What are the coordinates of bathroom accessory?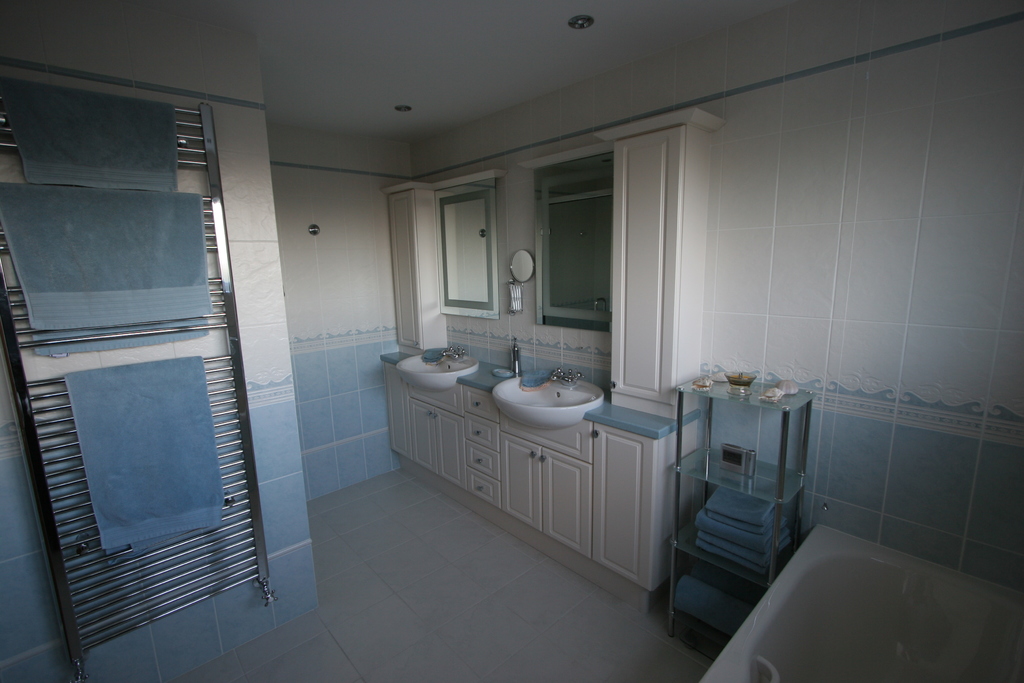
{"left": 492, "top": 356, "right": 619, "bottom": 425}.
